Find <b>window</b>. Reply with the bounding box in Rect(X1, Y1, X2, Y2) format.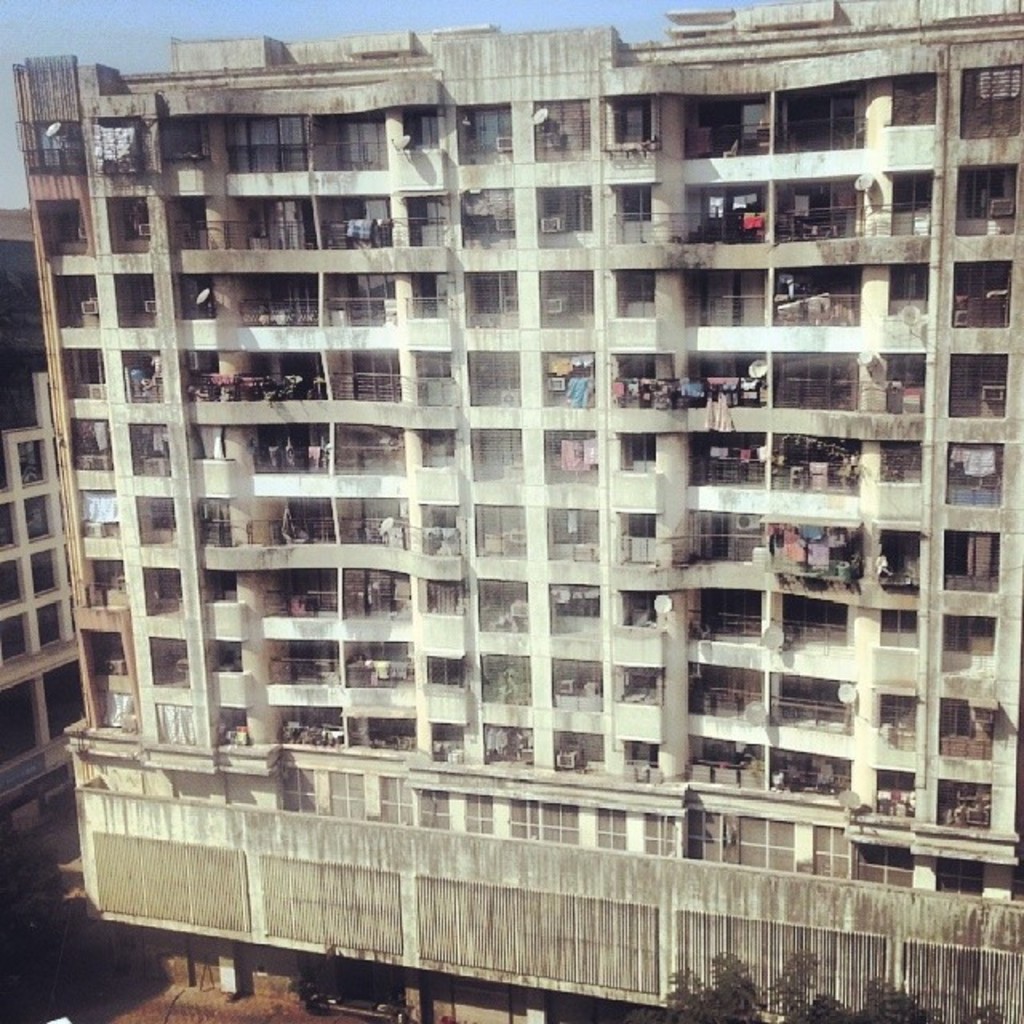
Rect(29, 541, 66, 602).
